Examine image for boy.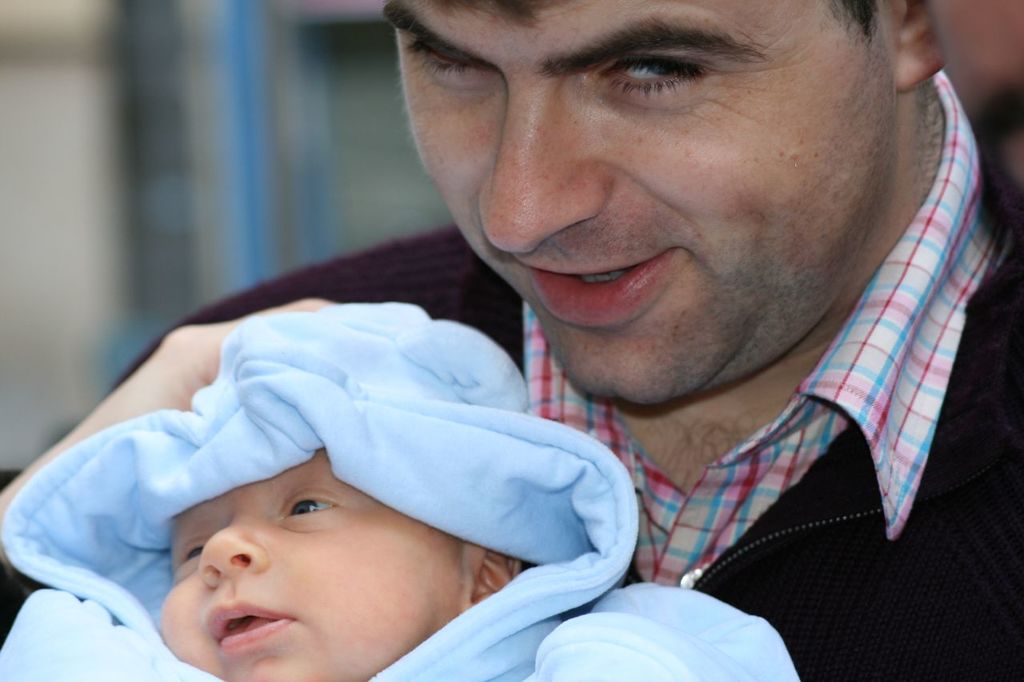
Examination result: 0:292:810:681.
